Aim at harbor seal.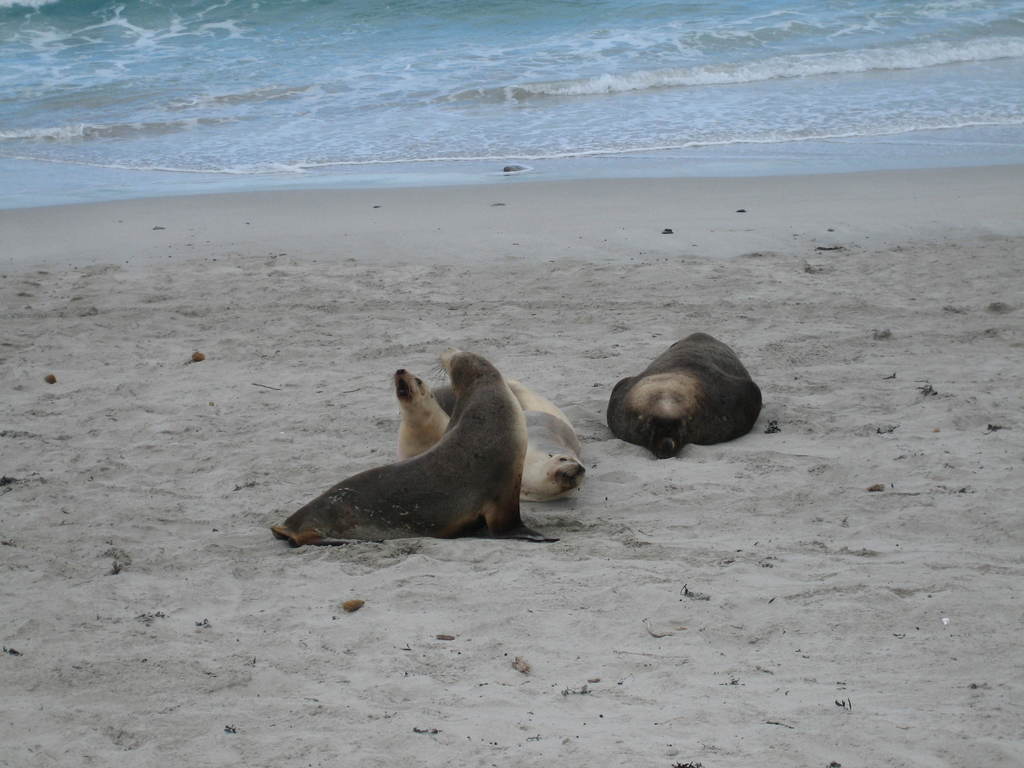
Aimed at l=606, t=335, r=761, b=461.
